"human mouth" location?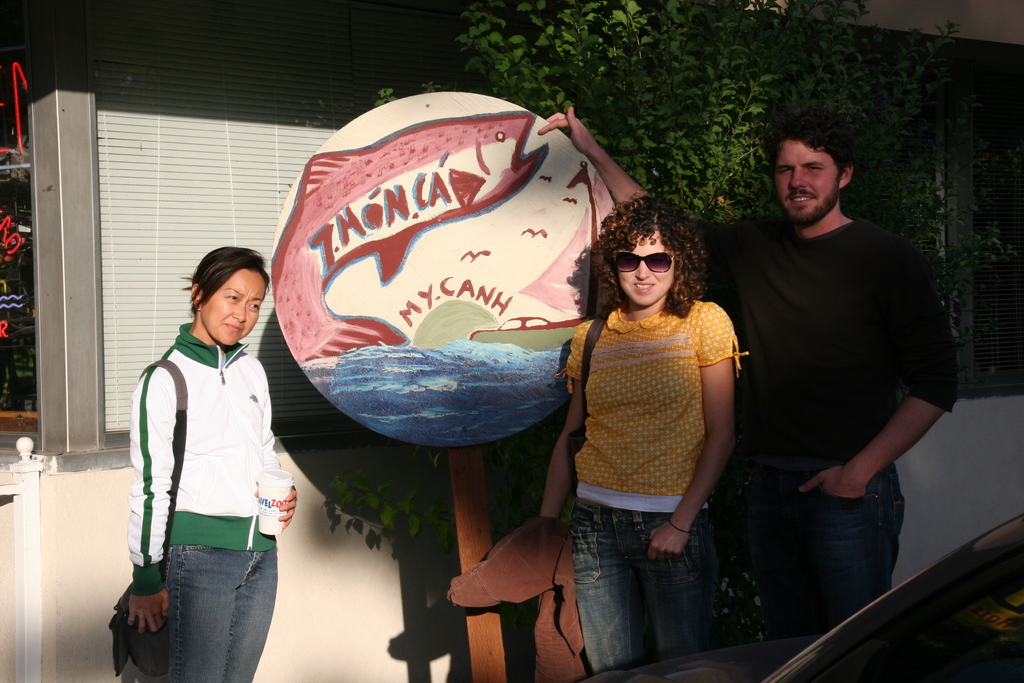
<region>225, 320, 243, 333</region>
